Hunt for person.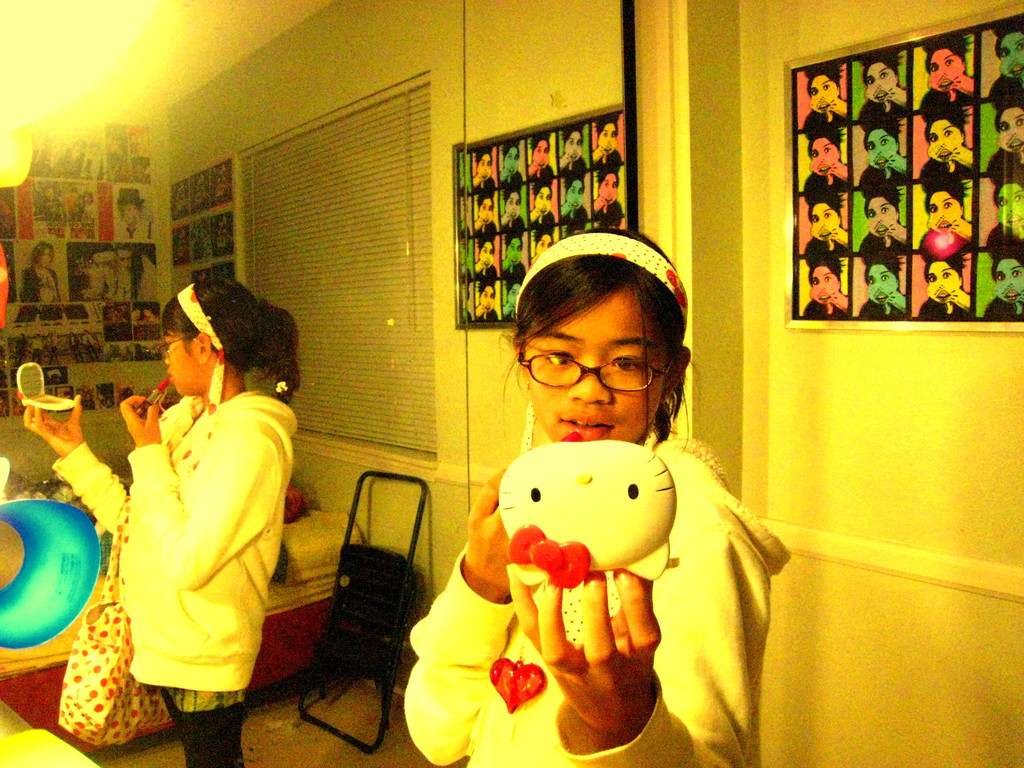
Hunted down at left=856, top=48, right=908, bottom=113.
